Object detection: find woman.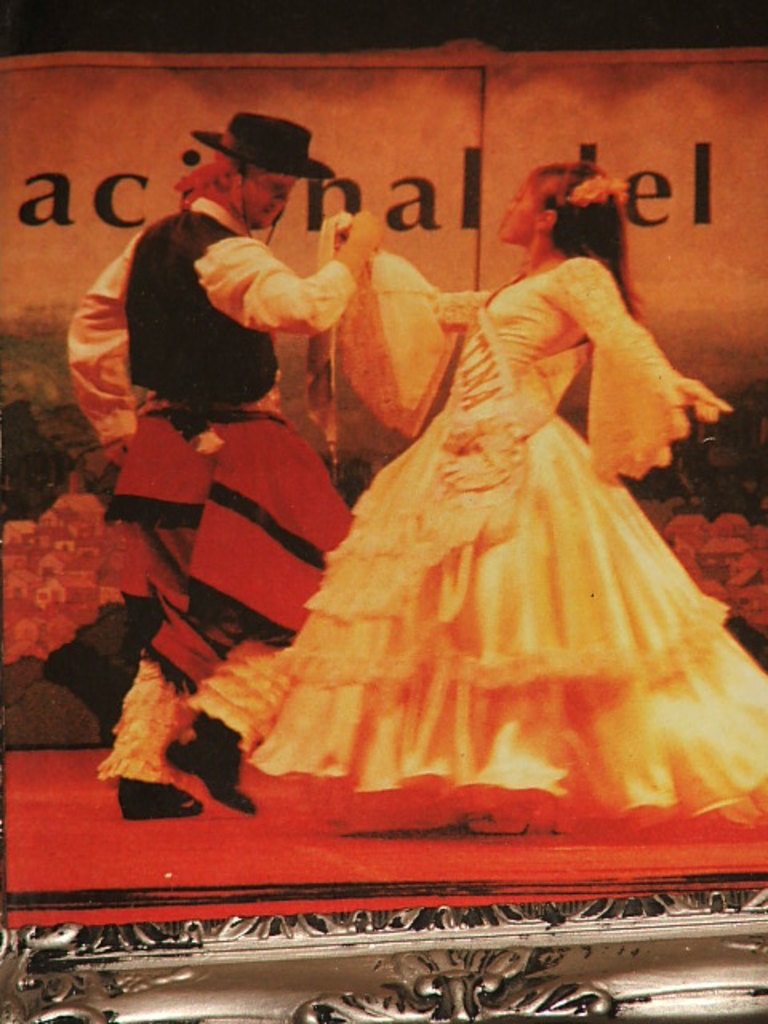
region(314, 154, 766, 846).
